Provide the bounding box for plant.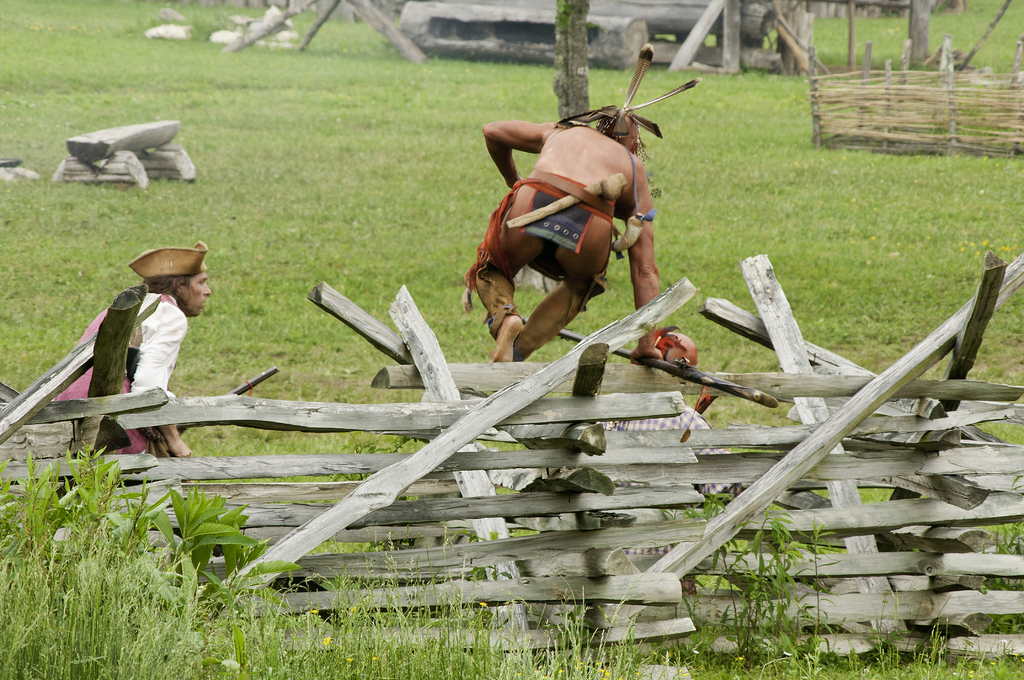
710:504:850:679.
